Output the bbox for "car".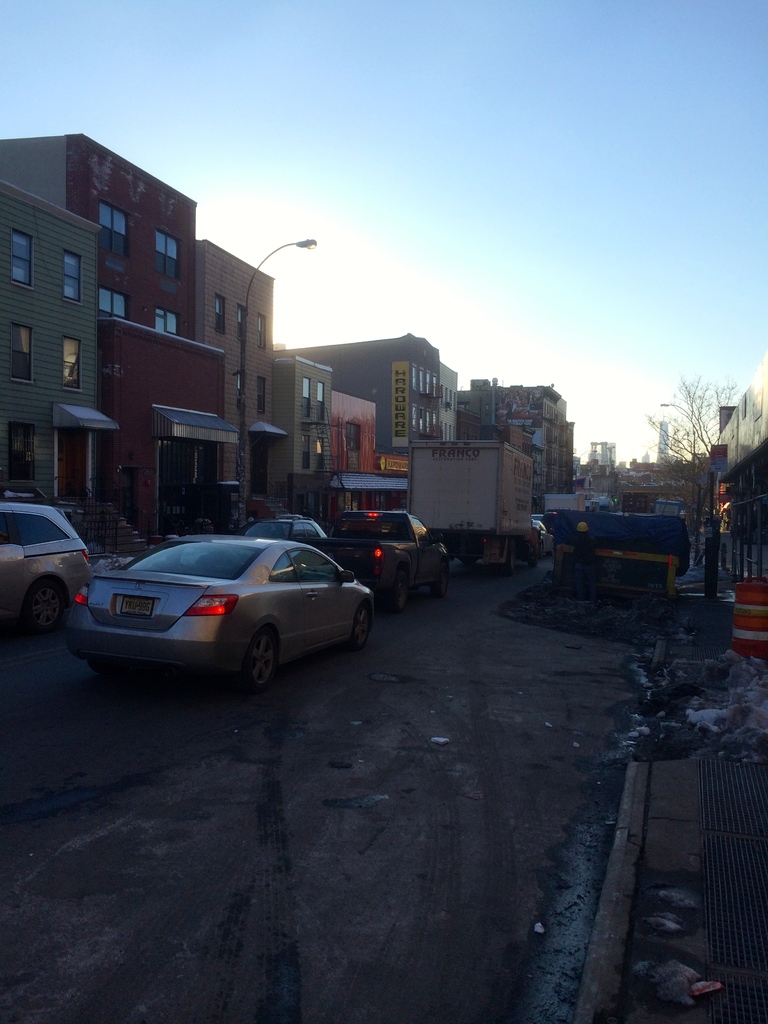
(0, 504, 97, 634).
